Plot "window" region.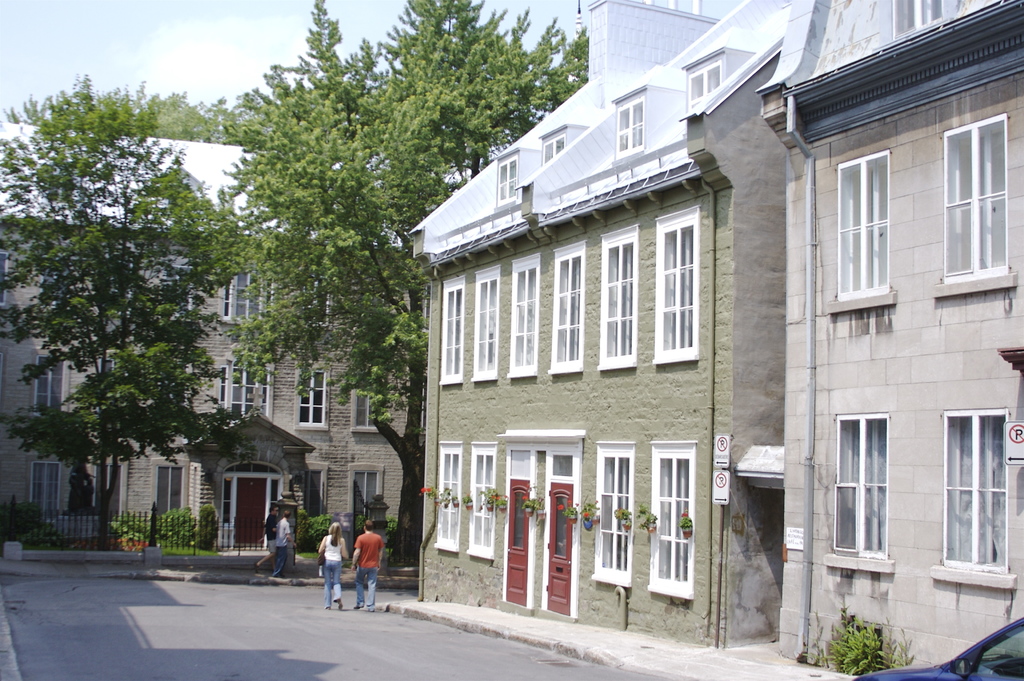
Plotted at left=444, top=286, right=463, bottom=383.
